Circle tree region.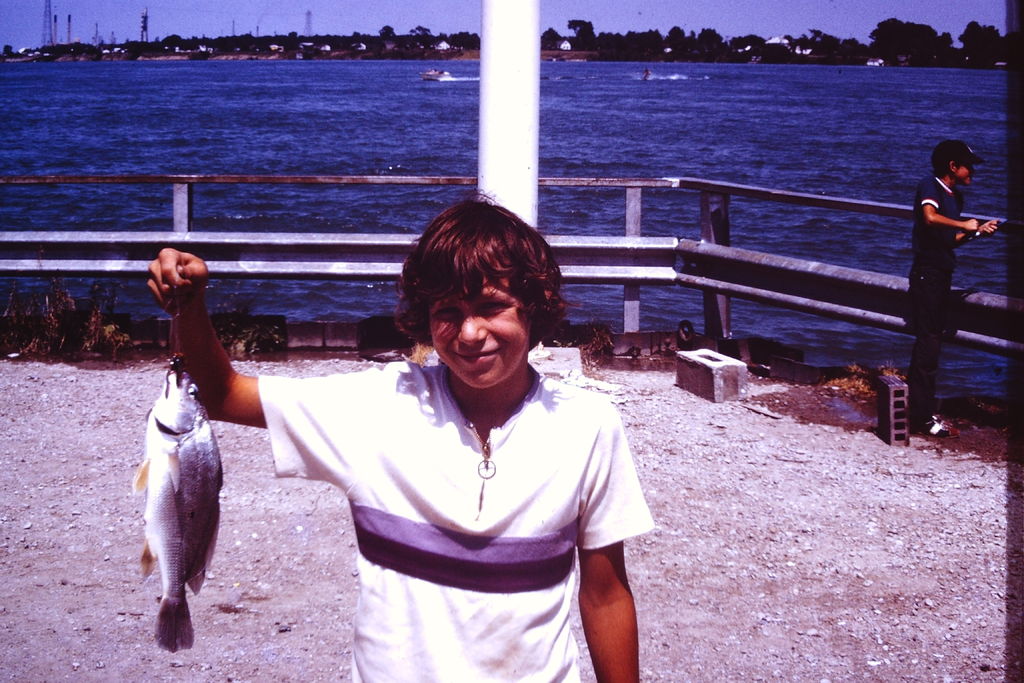
Region: [left=731, top=35, right=764, bottom=54].
